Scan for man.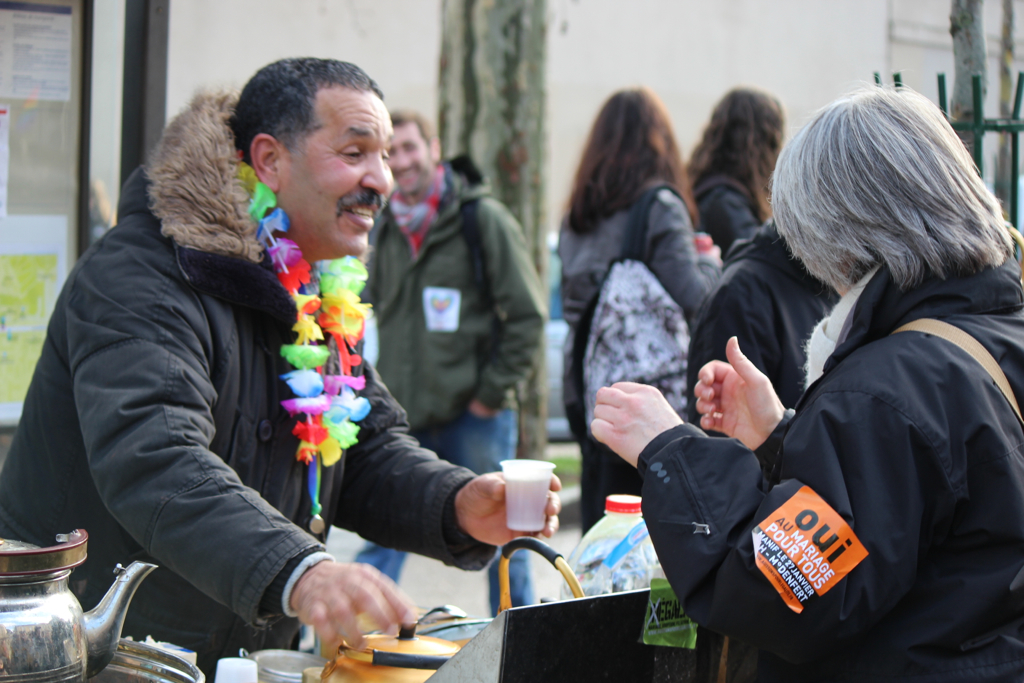
Scan result: left=349, top=108, right=549, bottom=620.
